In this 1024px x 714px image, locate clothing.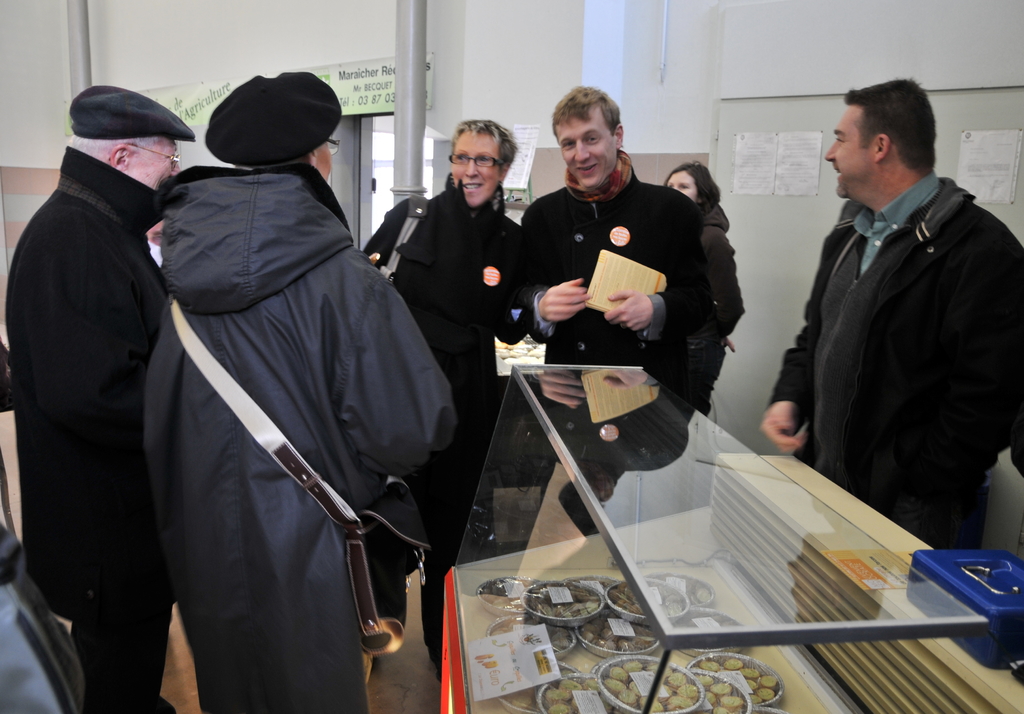
Bounding box: <region>689, 202, 740, 418</region>.
